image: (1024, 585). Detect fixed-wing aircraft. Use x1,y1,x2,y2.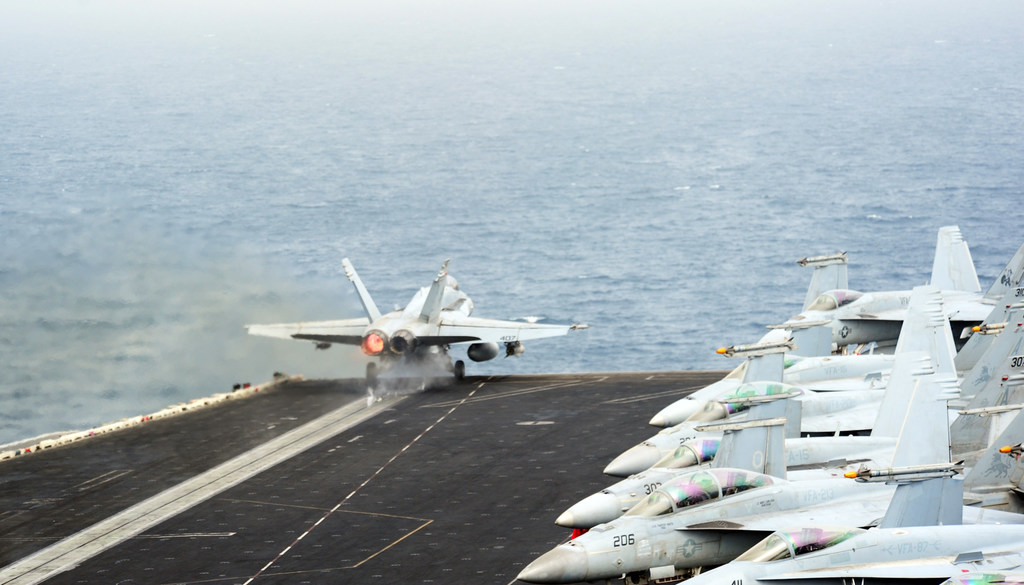
248,261,587,385.
